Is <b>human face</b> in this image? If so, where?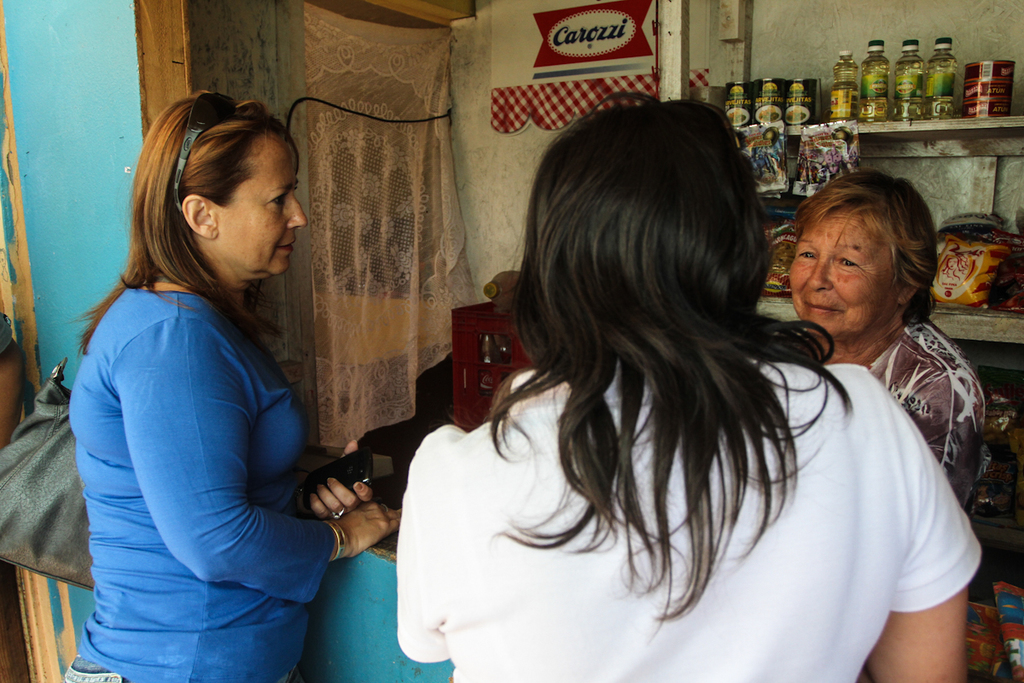
Yes, at <region>217, 138, 304, 273</region>.
